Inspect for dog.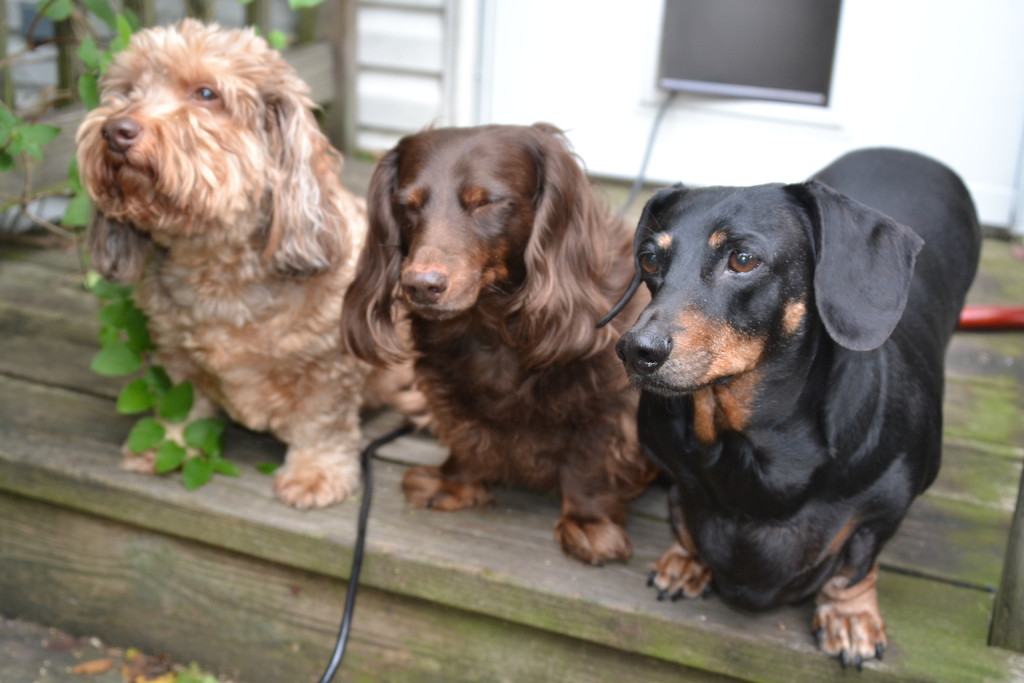
Inspection: (x1=598, y1=144, x2=980, y2=670).
